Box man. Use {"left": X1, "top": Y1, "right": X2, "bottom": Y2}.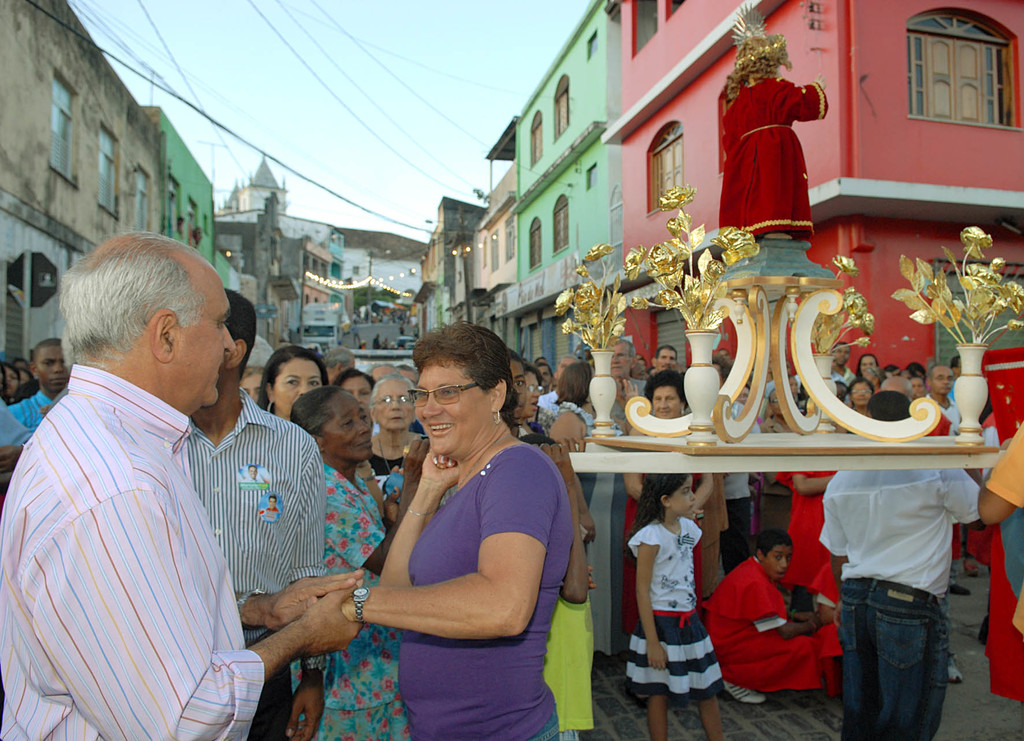
{"left": 652, "top": 347, "right": 677, "bottom": 370}.
